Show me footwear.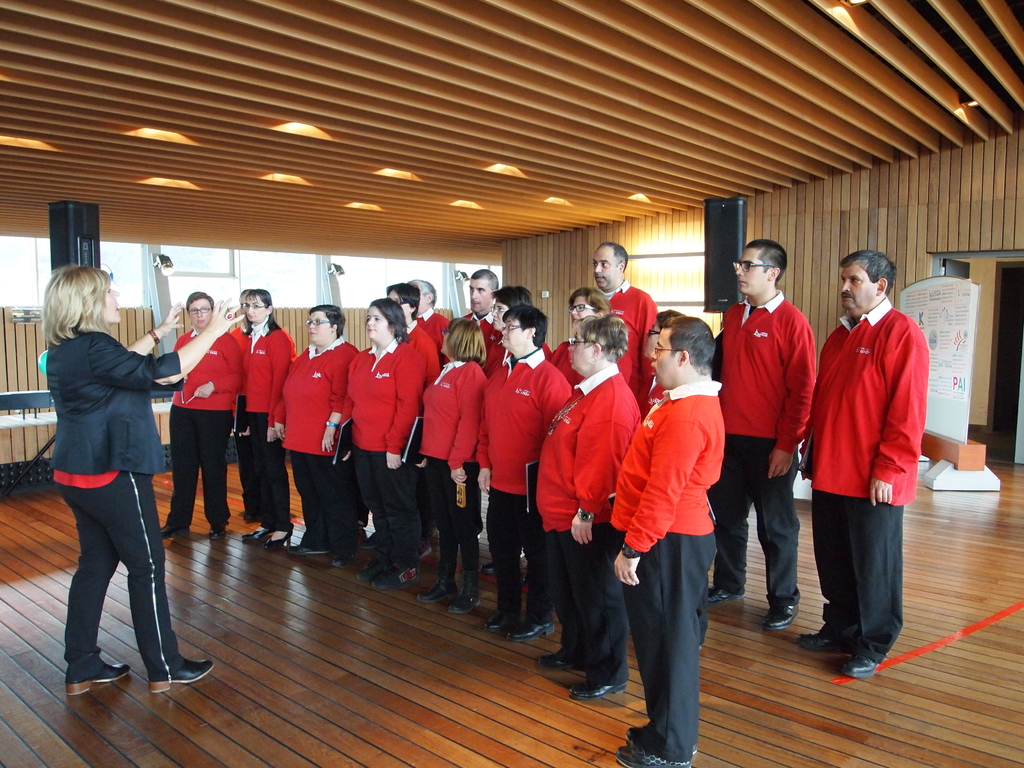
footwear is here: <region>794, 628, 844, 650</region>.
